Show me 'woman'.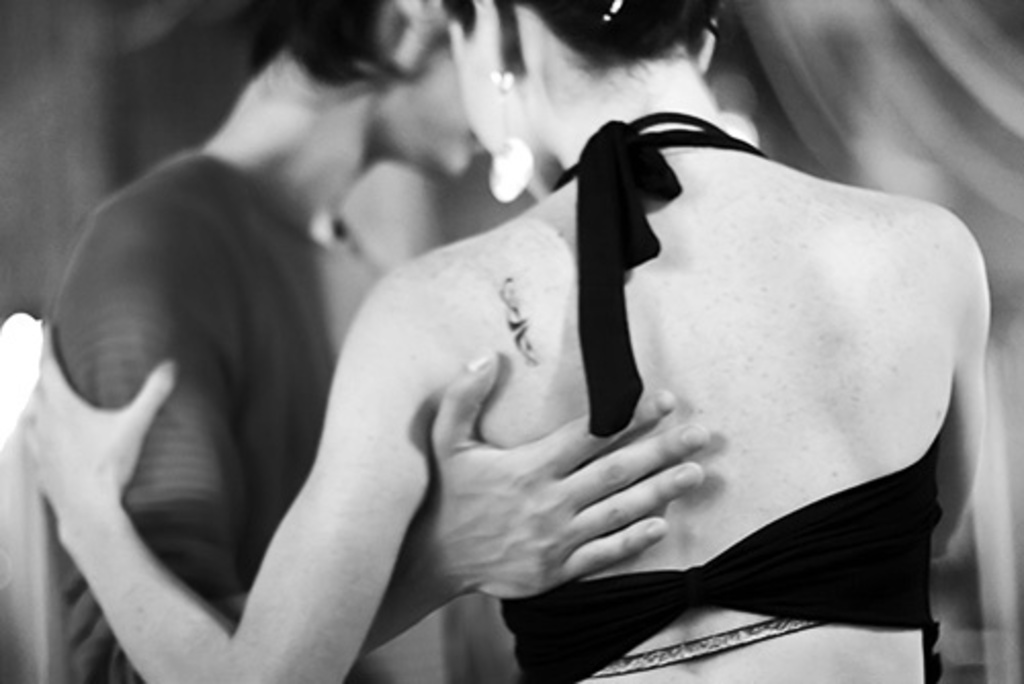
'woman' is here: (left=20, top=0, right=991, bottom=682).
